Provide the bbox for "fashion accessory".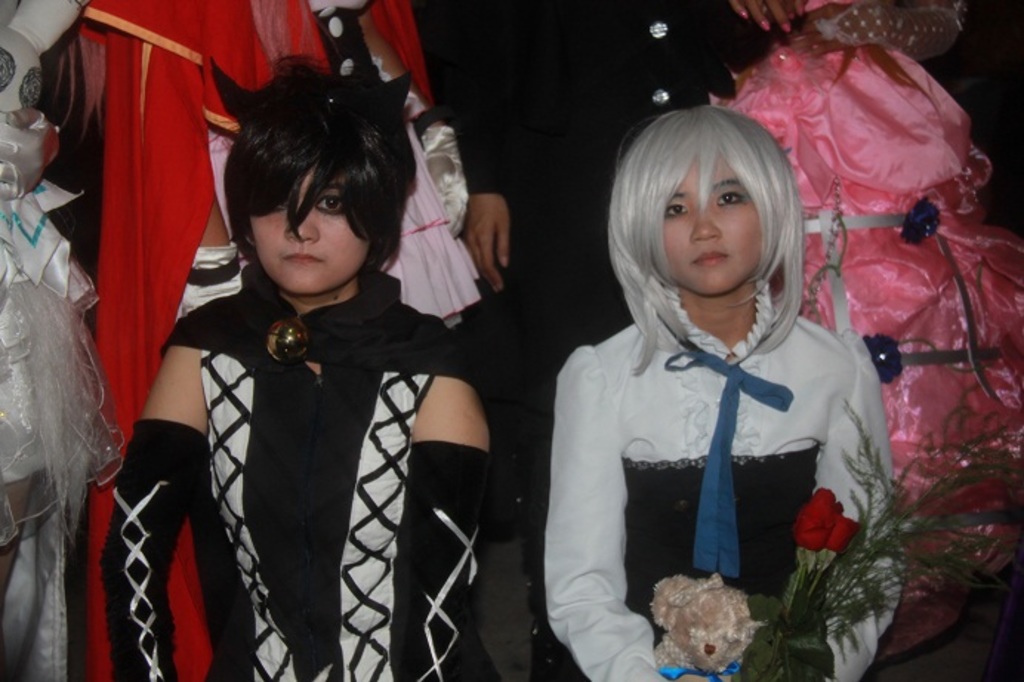
663/343/799/580.
